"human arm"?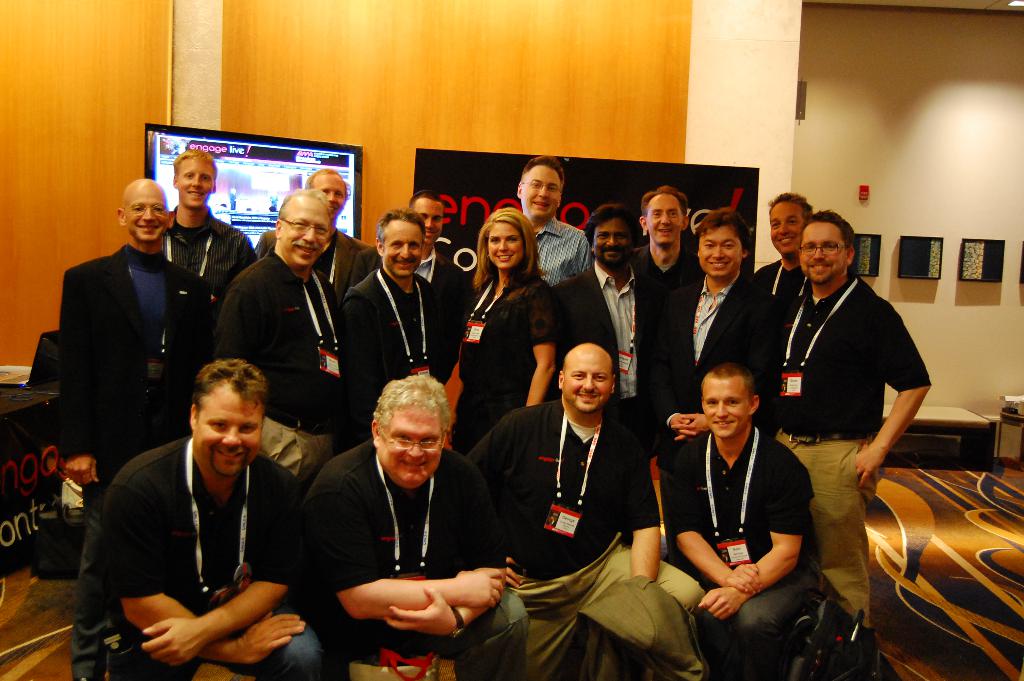
locate(692, 452, 811, 613)
